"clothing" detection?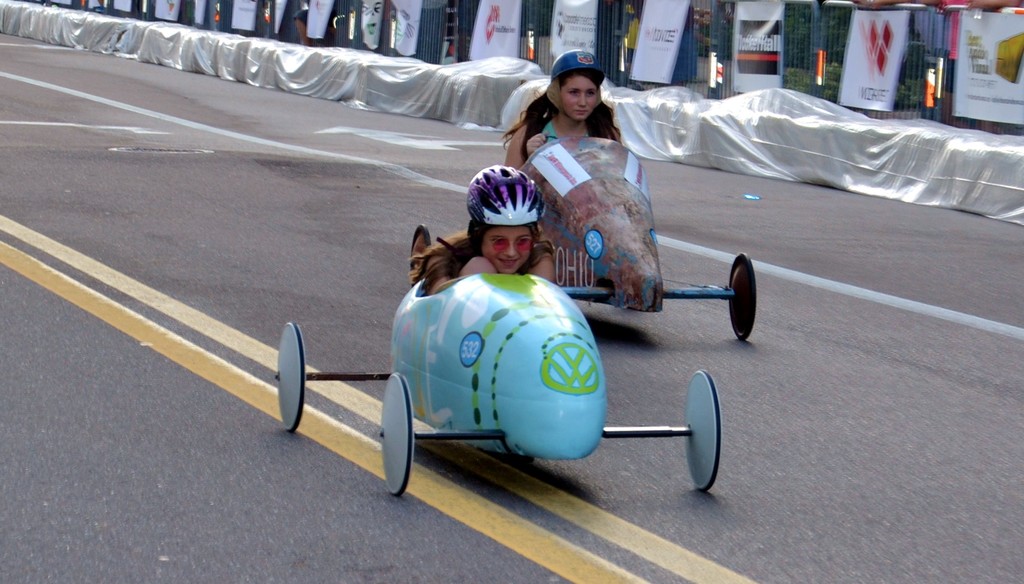
{"x1": 540, "y1": 116, "x2": 591, "y2": 146}
